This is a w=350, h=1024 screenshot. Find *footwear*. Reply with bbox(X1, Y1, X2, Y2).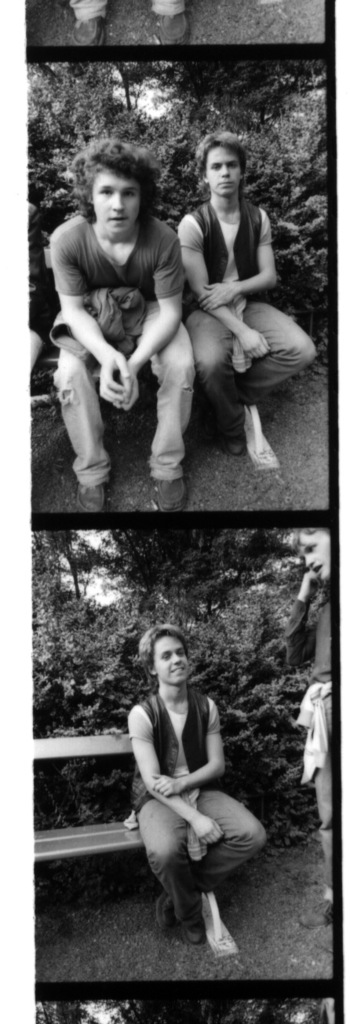
bbox(162, 902, 199, 941).
